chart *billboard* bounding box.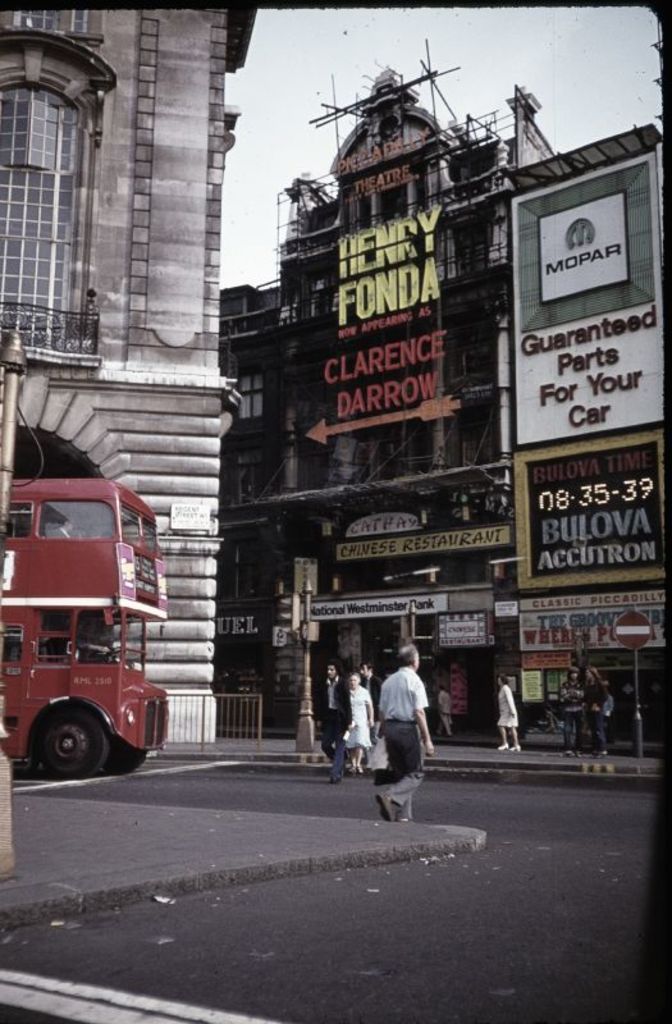
Charted: 522 314 671 440.
